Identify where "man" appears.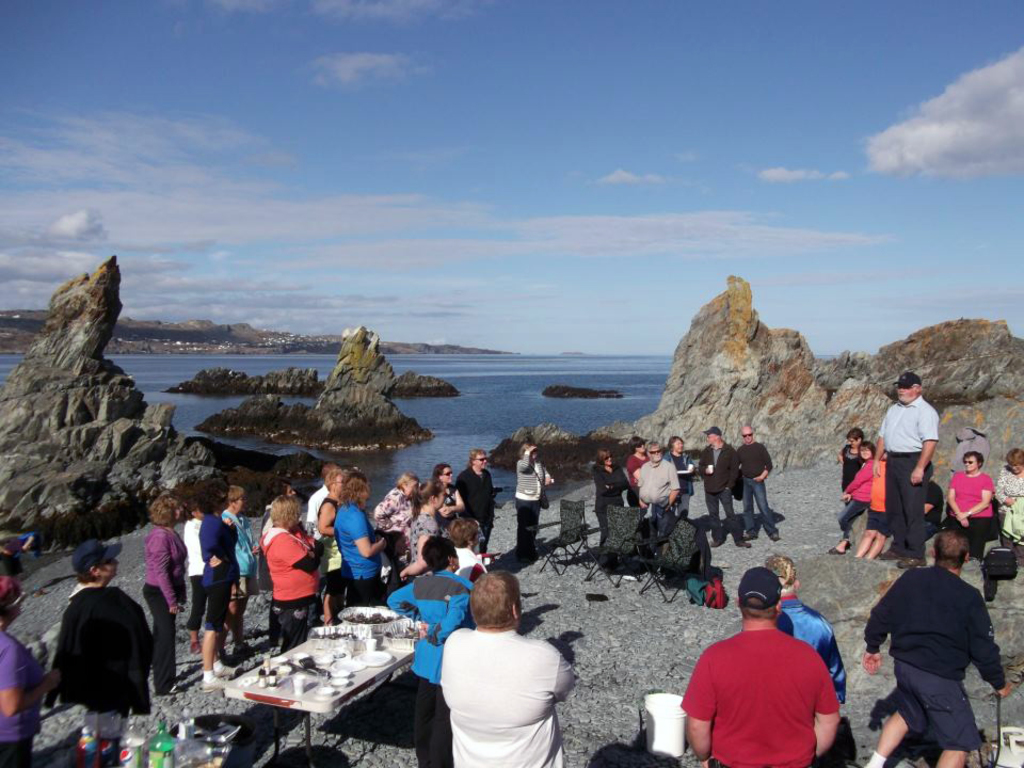
Appears at 383/540/496/767.
